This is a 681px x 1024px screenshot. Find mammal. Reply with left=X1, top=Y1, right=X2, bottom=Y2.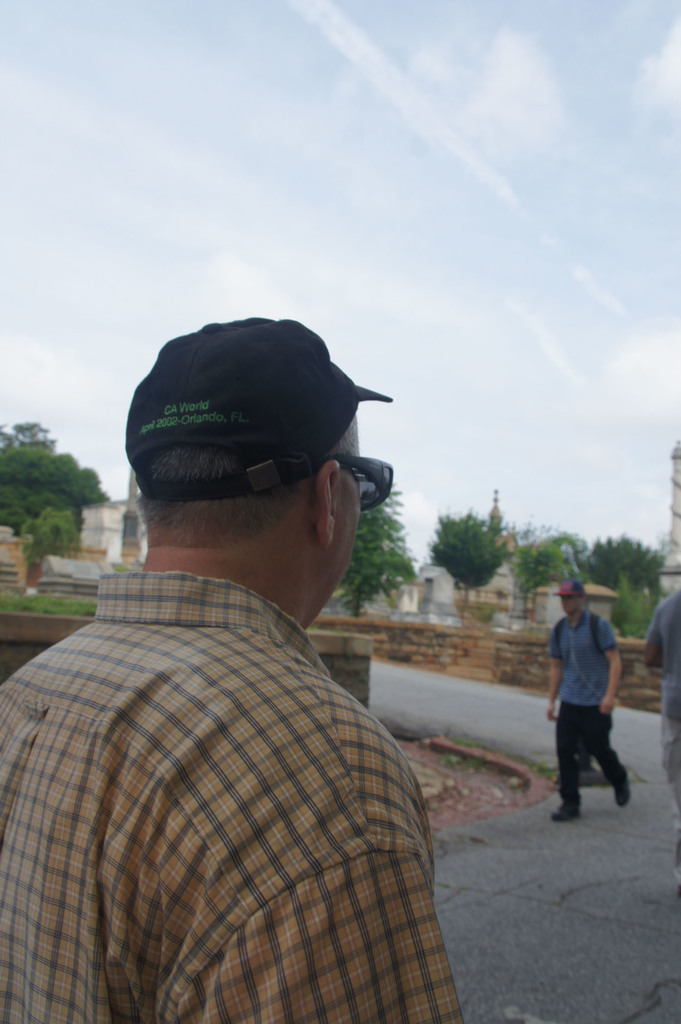
left=551, top=571, right=646, bottom=828.
